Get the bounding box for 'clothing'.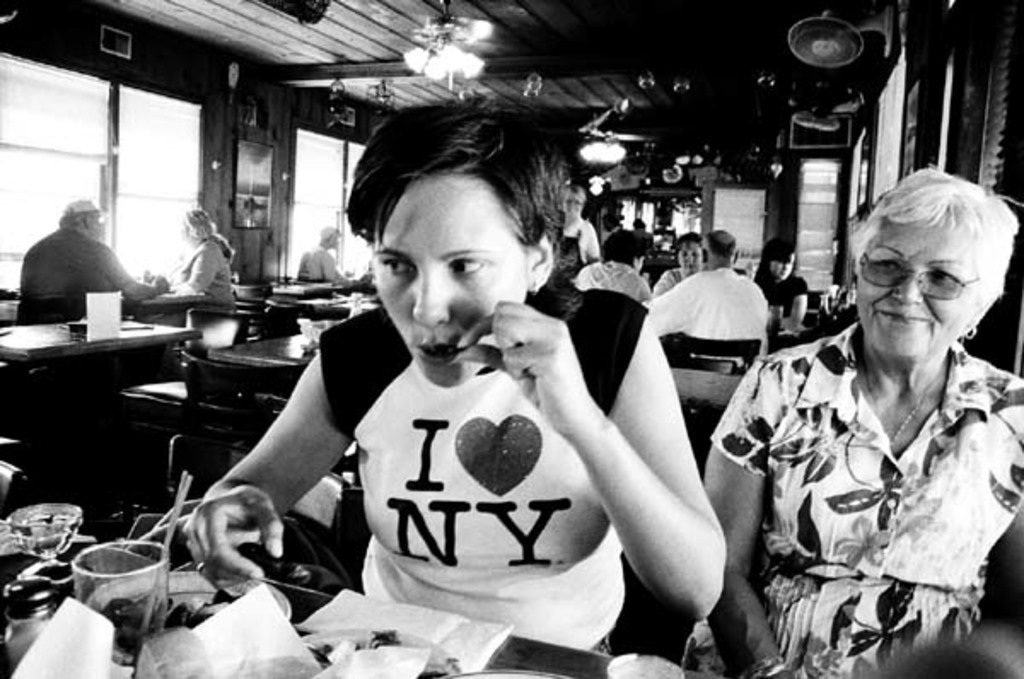
select_region(167, 241, 236, 357).
